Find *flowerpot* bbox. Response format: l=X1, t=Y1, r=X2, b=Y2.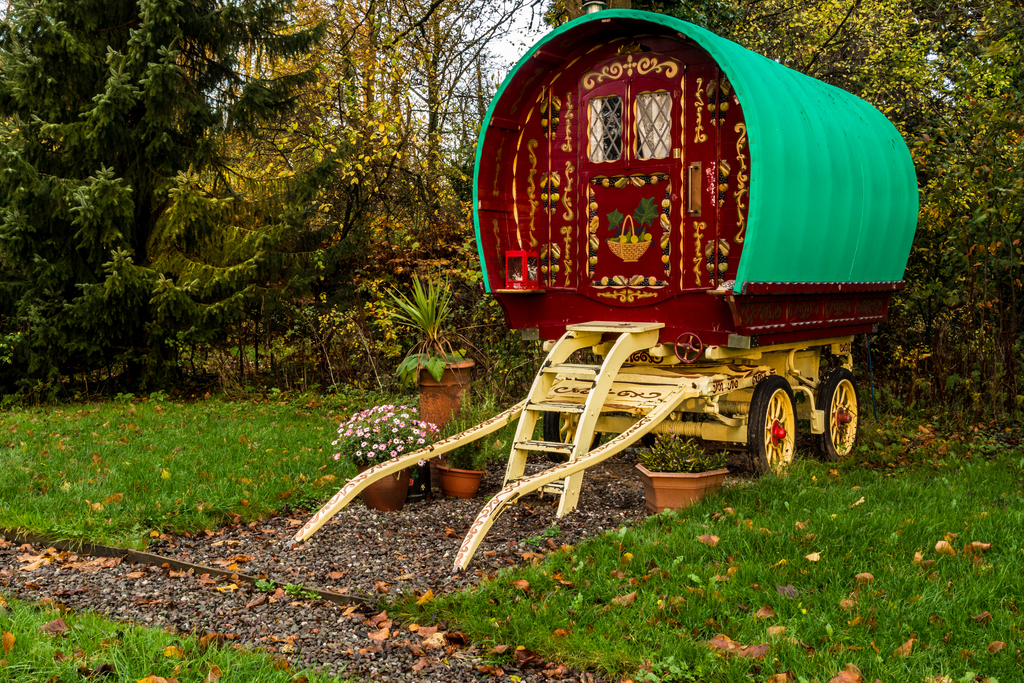
l=354, t=462, r=416, b=512.
